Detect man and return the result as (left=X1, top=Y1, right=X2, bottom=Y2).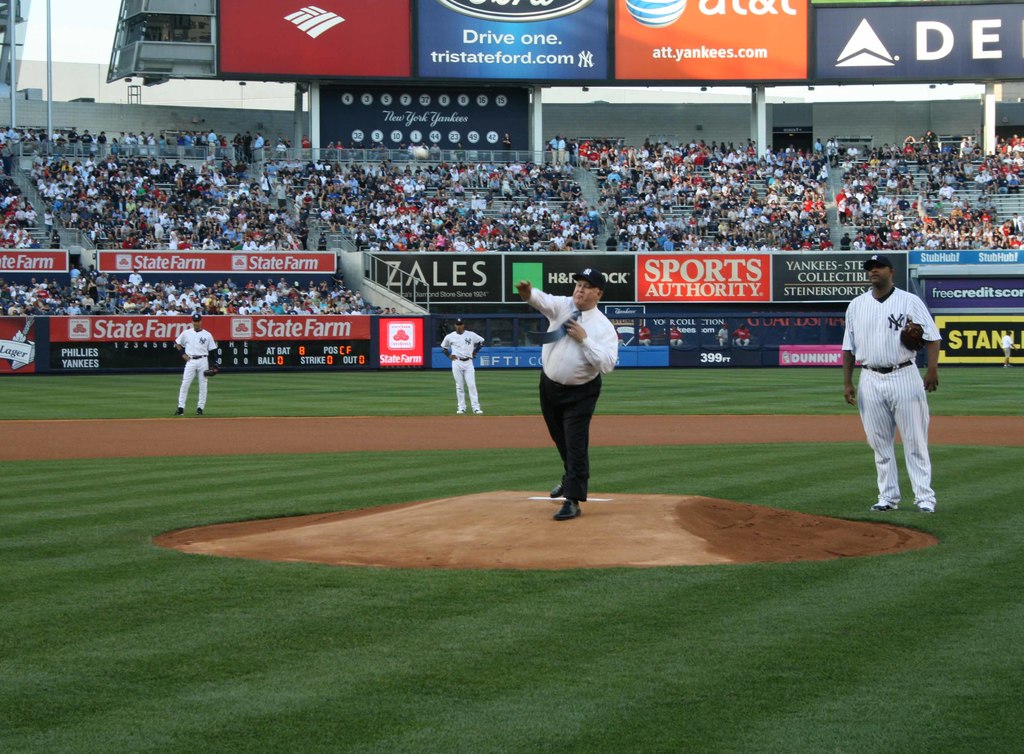
(left=516, top=269, right=622, bottom=523).
